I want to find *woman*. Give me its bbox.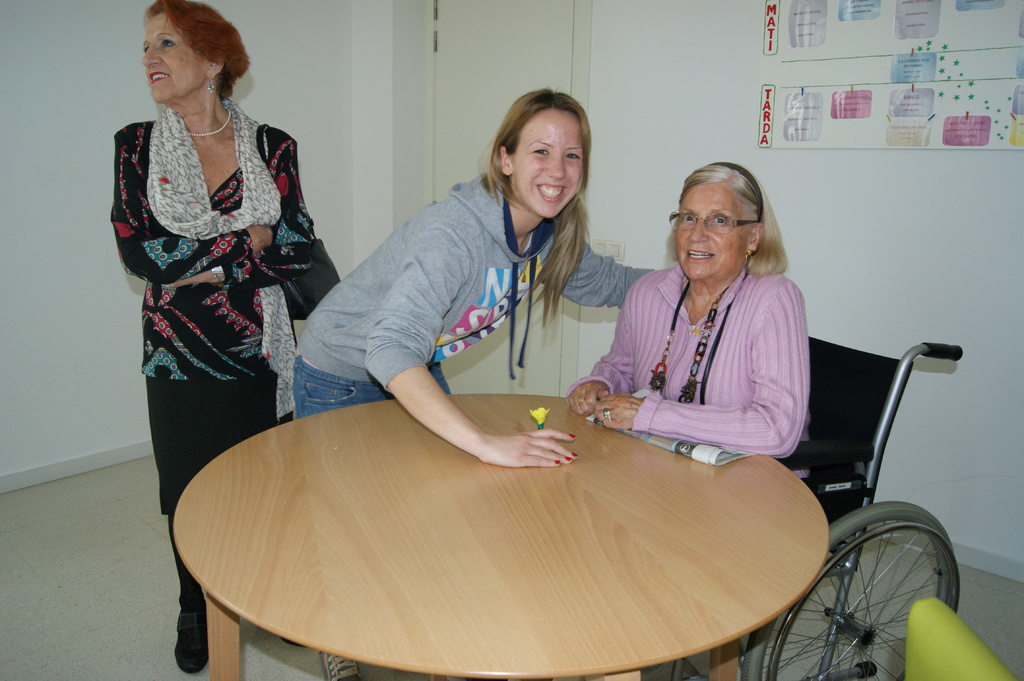
290,85,656,680.
